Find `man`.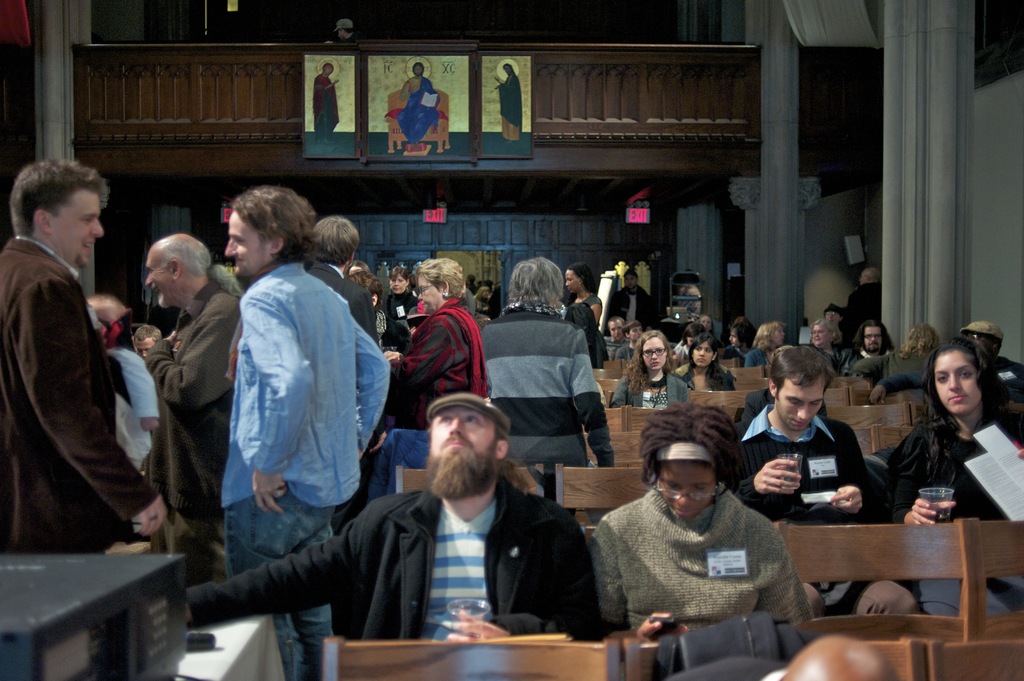
(351,271,397,342).
